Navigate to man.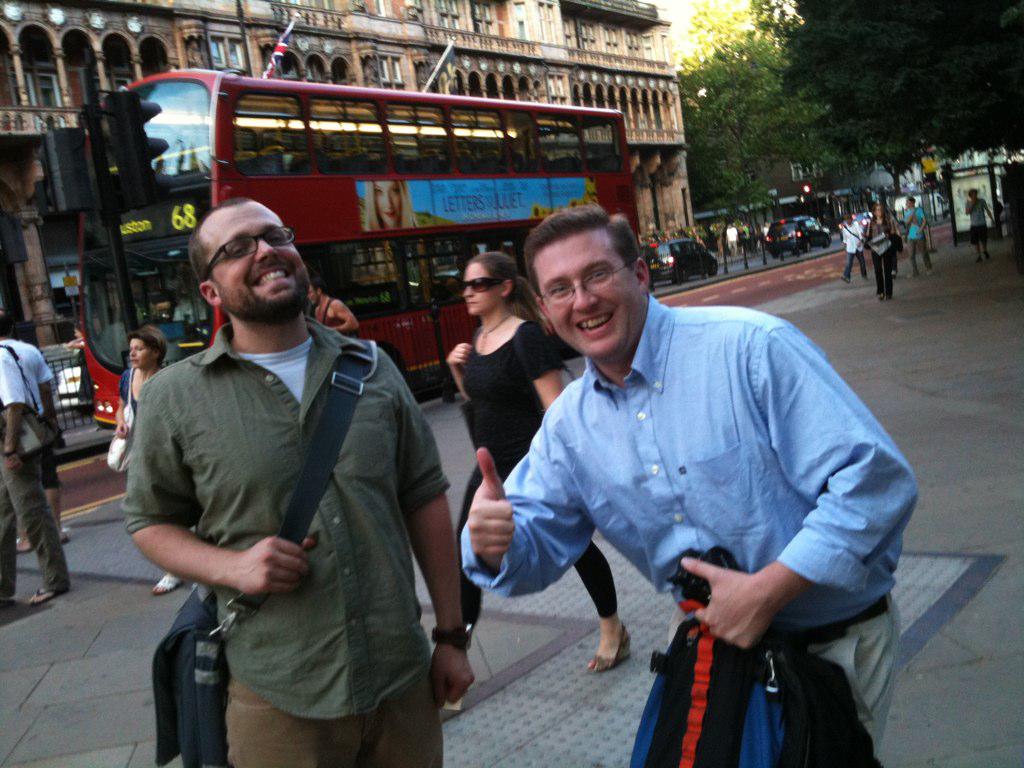
Navigation target: 900:197:935:276.
